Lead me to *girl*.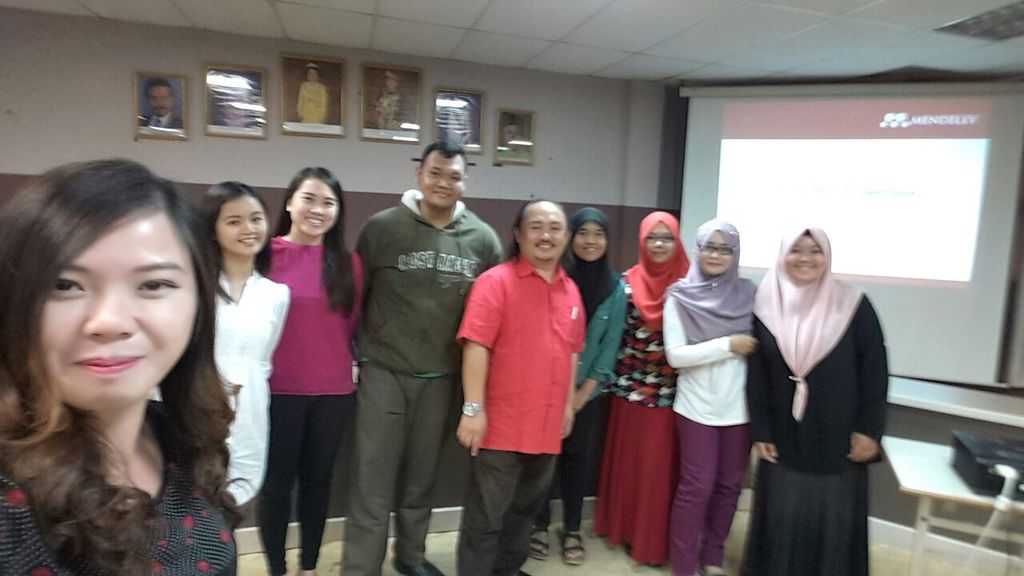
Lead to {"left": 559, "top": 203, "right": 630, "bottom": 558}.
